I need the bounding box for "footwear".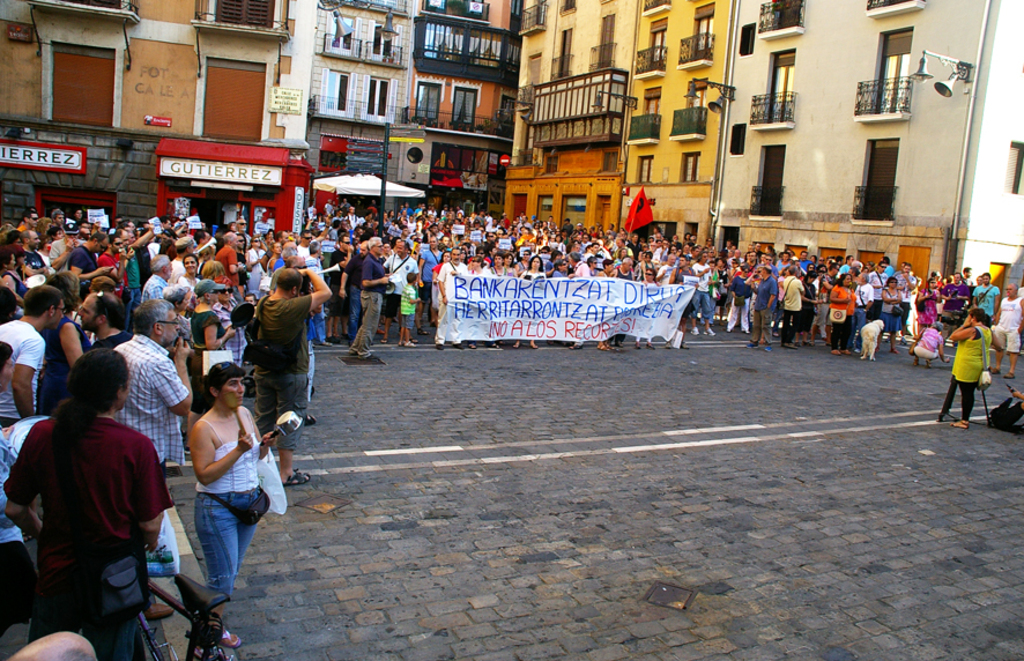
Here it is: (900,336,906,343).
